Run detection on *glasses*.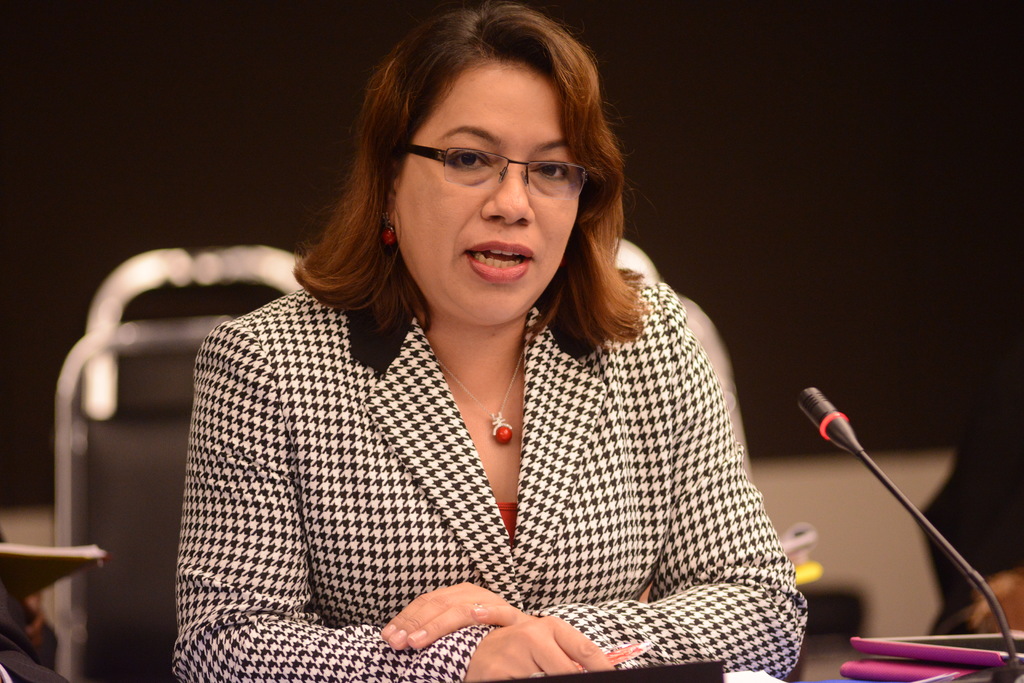
Result: 408 147 590 201.
